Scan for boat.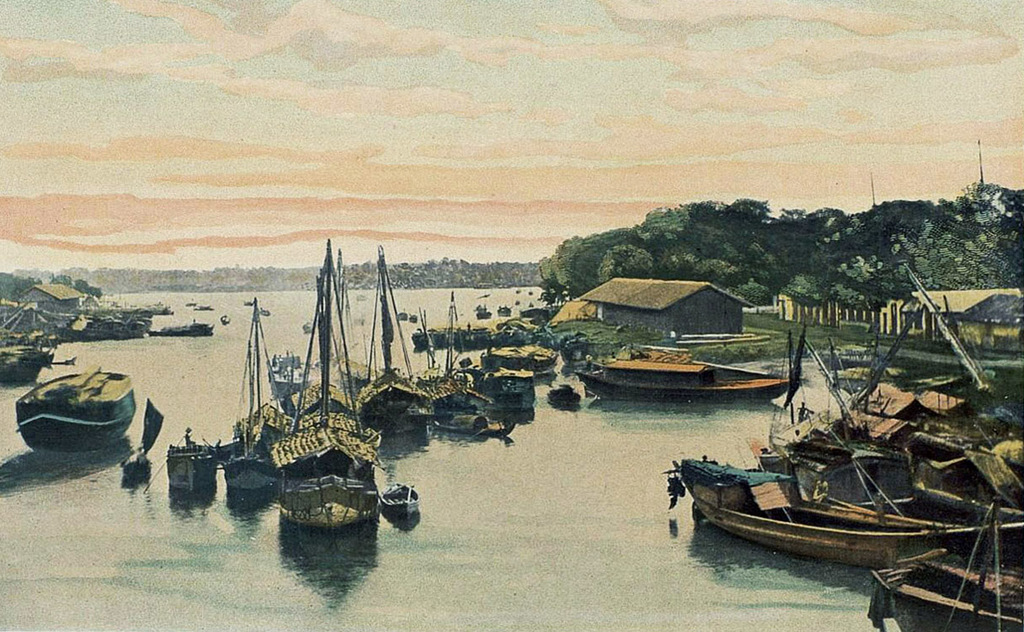
Scan result: [0, 305, 55, 386].
